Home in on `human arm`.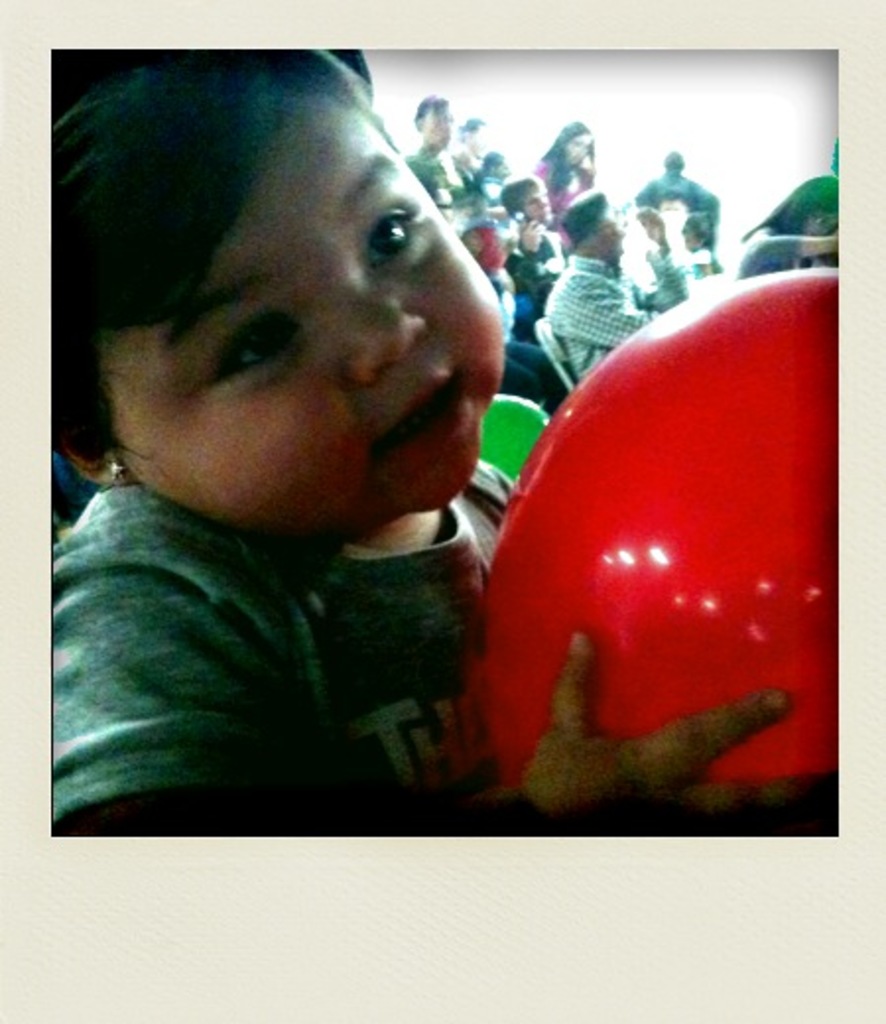
Homed in at rect(541, 274, 644, 343).
